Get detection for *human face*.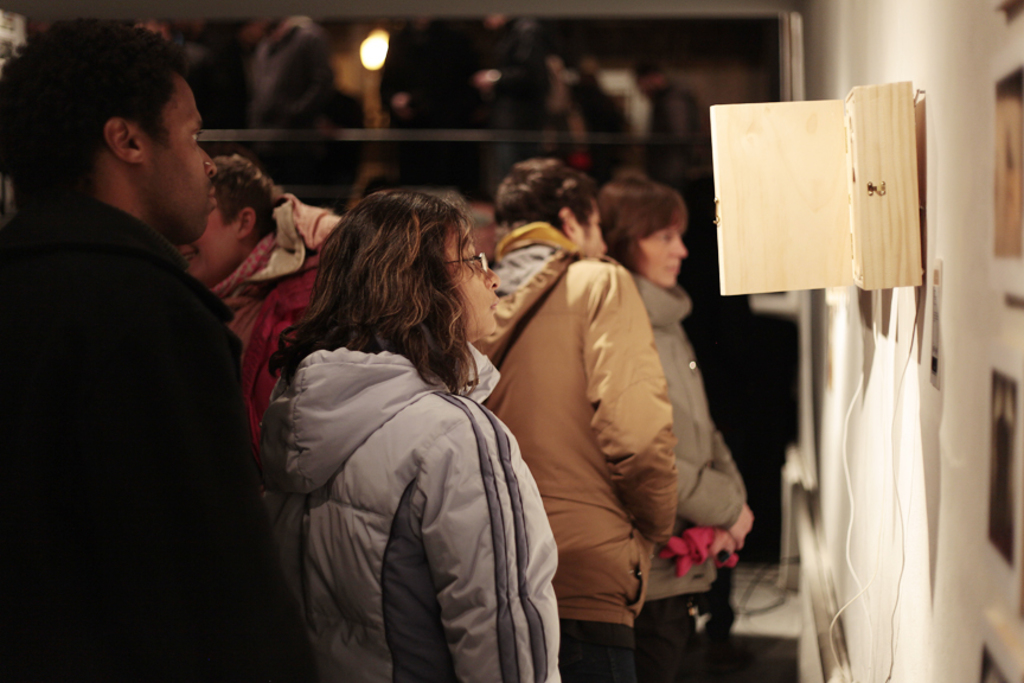
Detection: bbox(181, 181, 241, 283).
